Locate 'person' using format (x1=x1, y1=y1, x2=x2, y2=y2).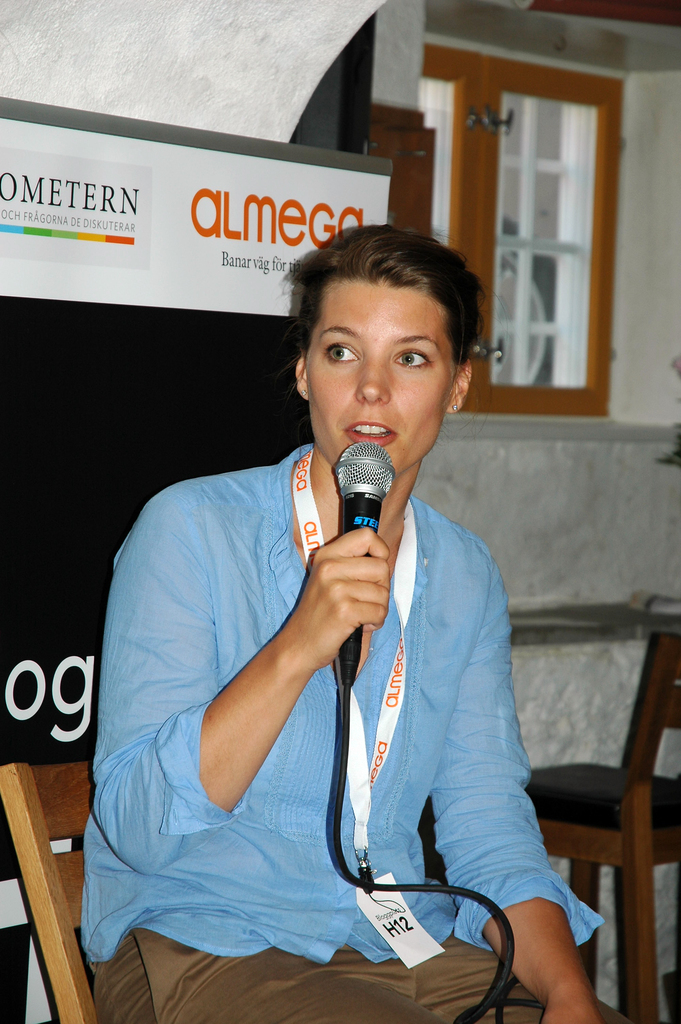
(x1=76, y1=216, x2=617, y2=1023).
